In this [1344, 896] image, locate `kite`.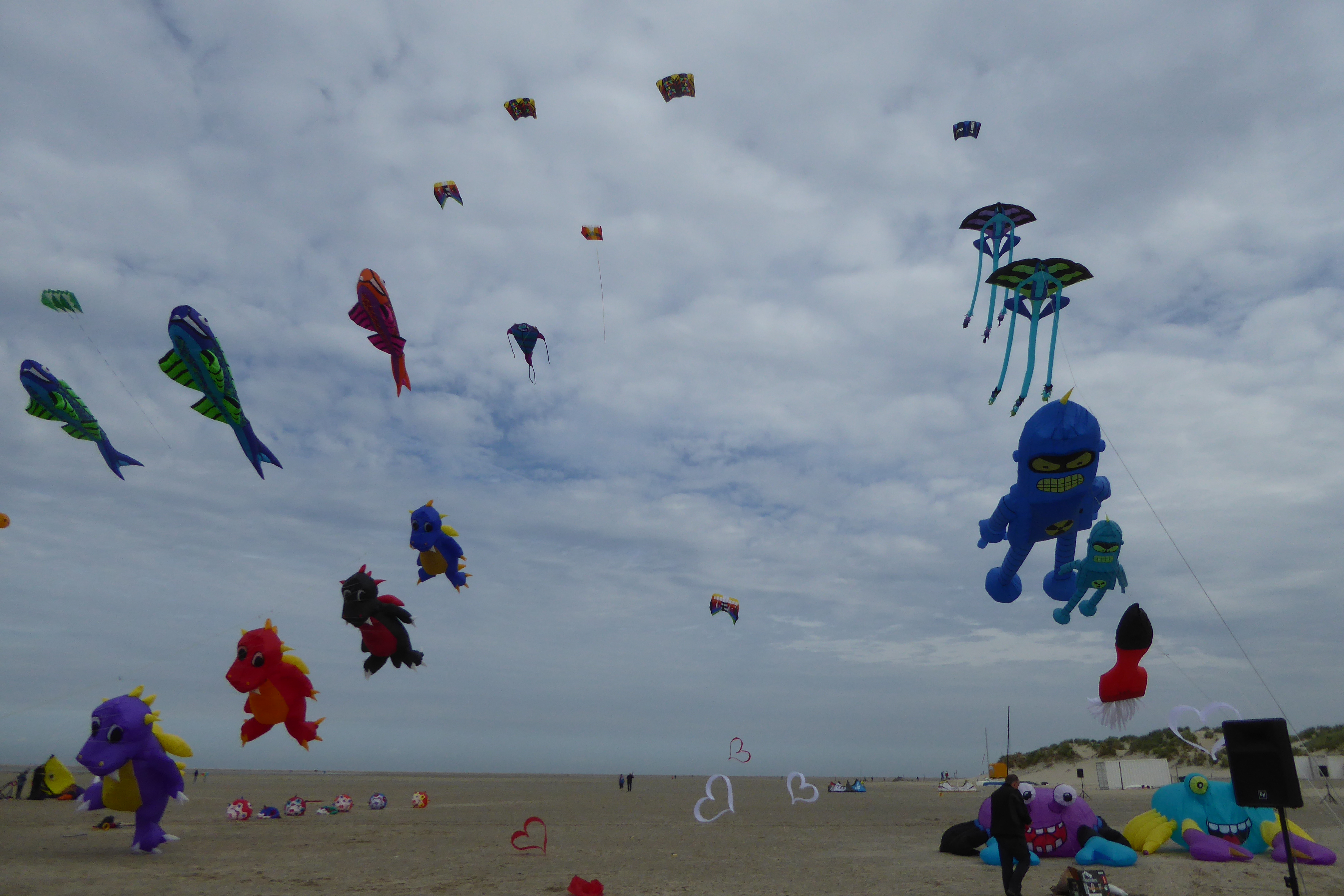
Bounding box: [19,188,54,236].
